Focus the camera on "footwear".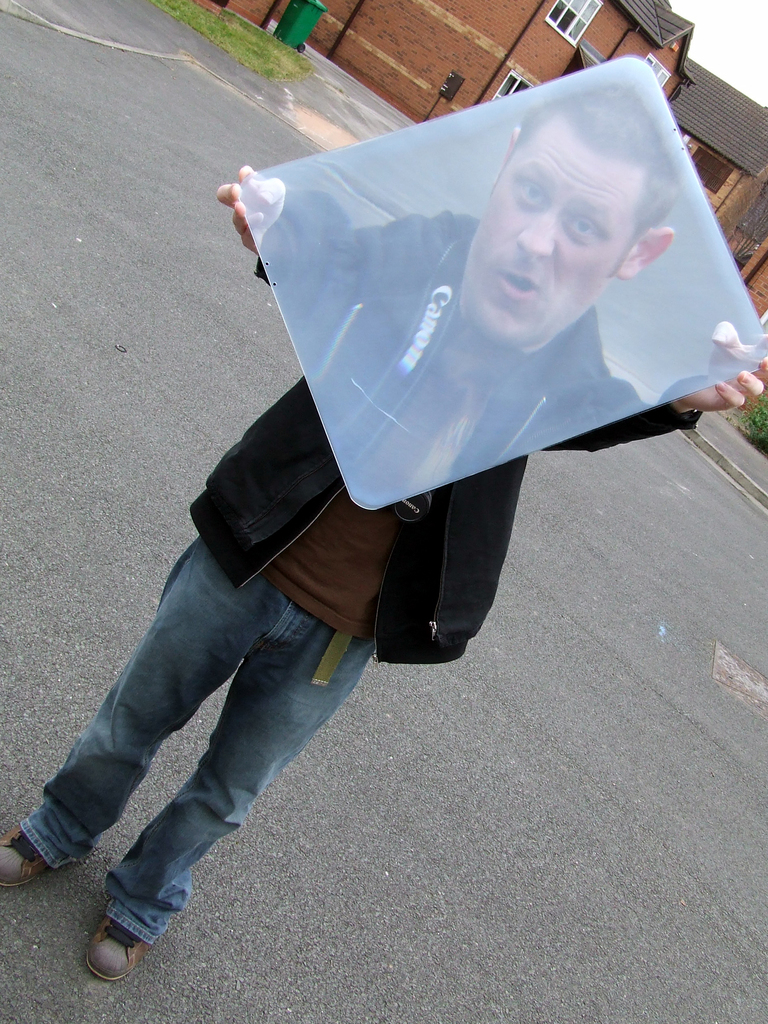
Focus region: locate(85, 916, 157, 986).
